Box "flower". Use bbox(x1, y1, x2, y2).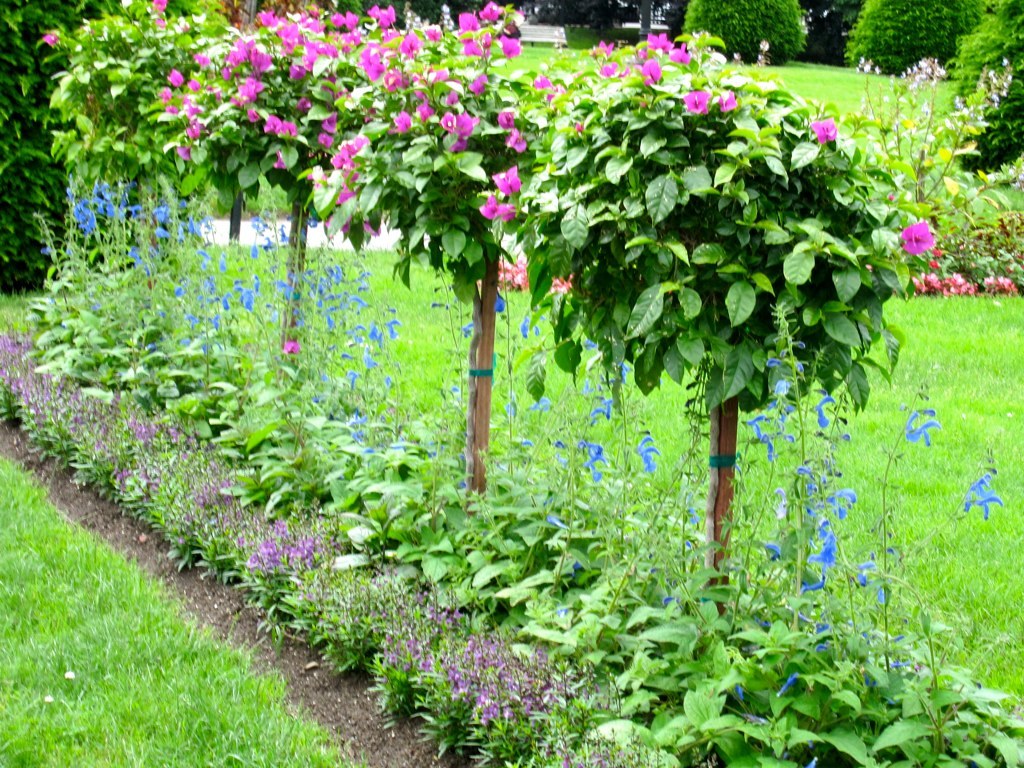
bbox(931, 251, 943, 257).
